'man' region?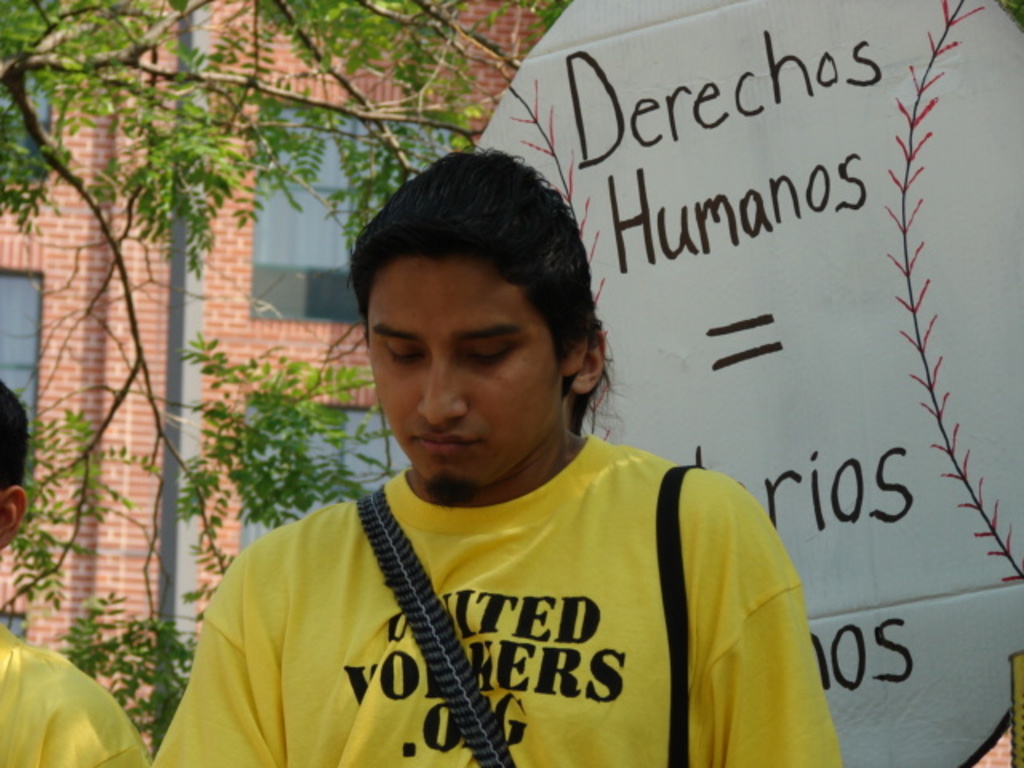
x1=0, y1=374, x2=154, y2=766
